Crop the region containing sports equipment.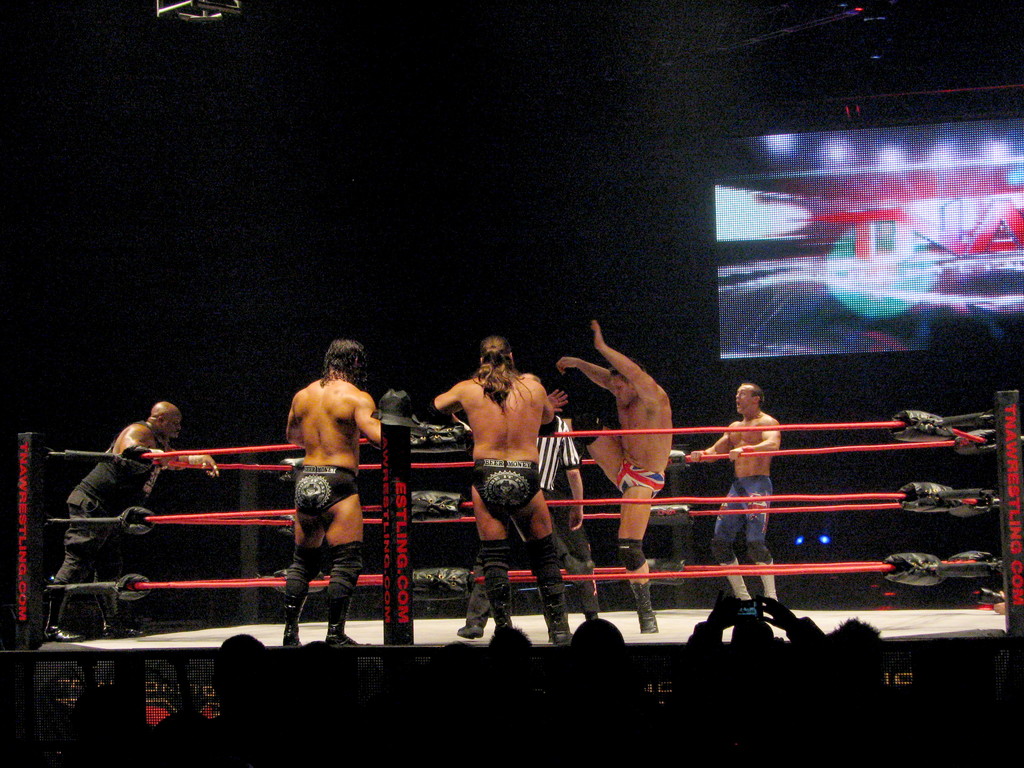
Crop region: box(616, 539, 644, 572).
